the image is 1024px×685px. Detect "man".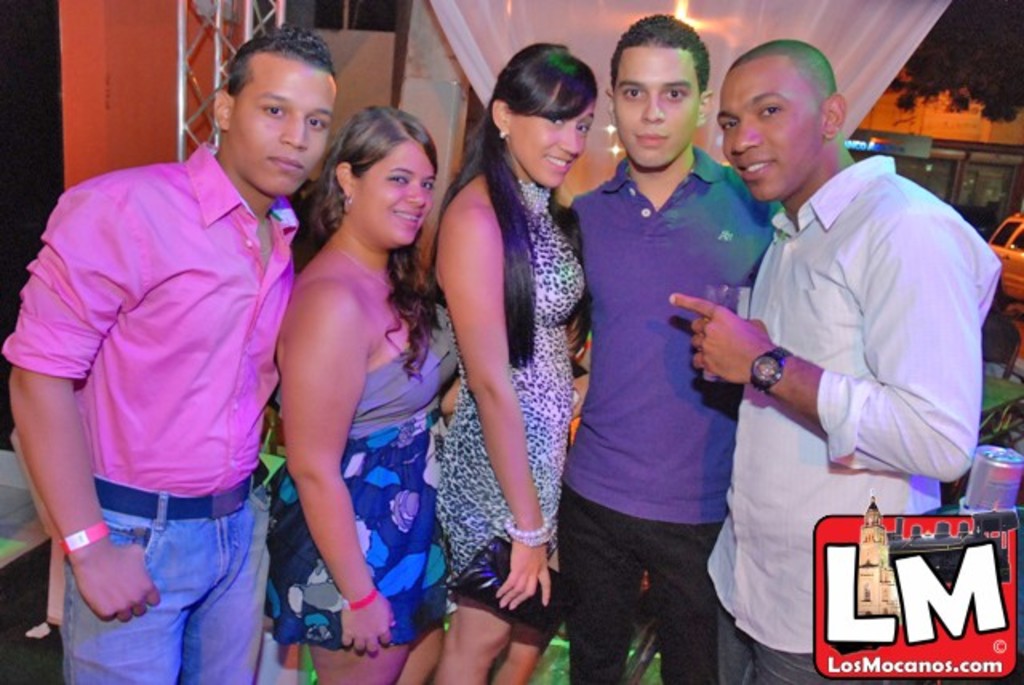
Detection: box(669, 38, 1006, 682).
